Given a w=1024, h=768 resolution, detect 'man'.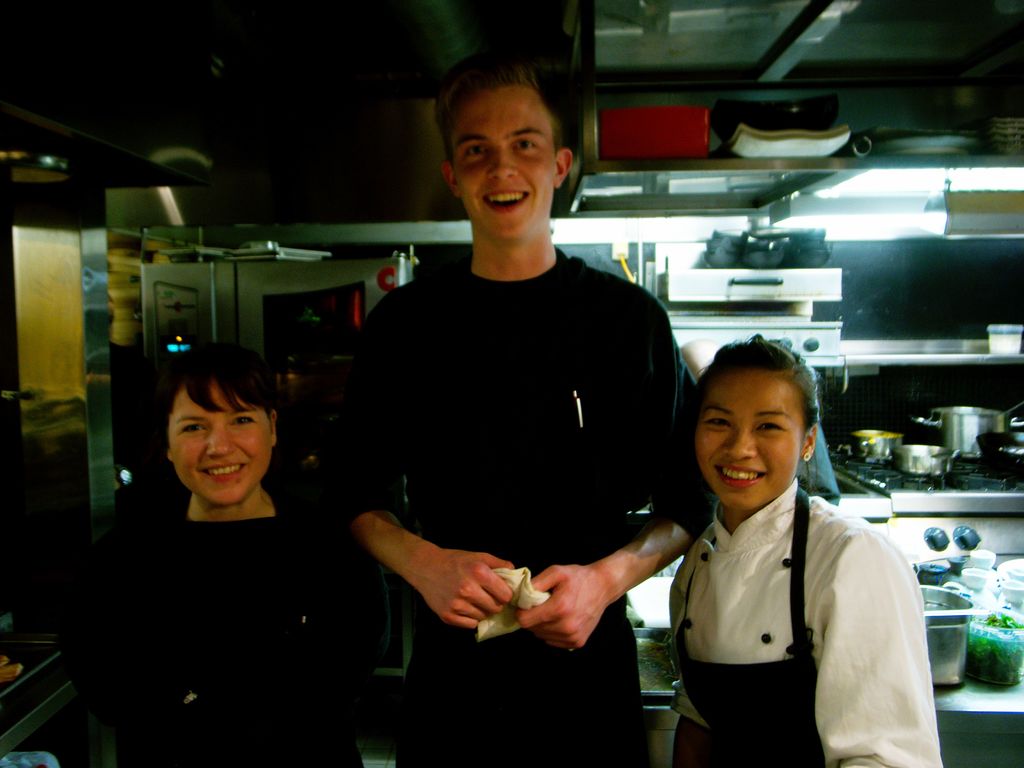
crop(315, 47, 714, 767).
